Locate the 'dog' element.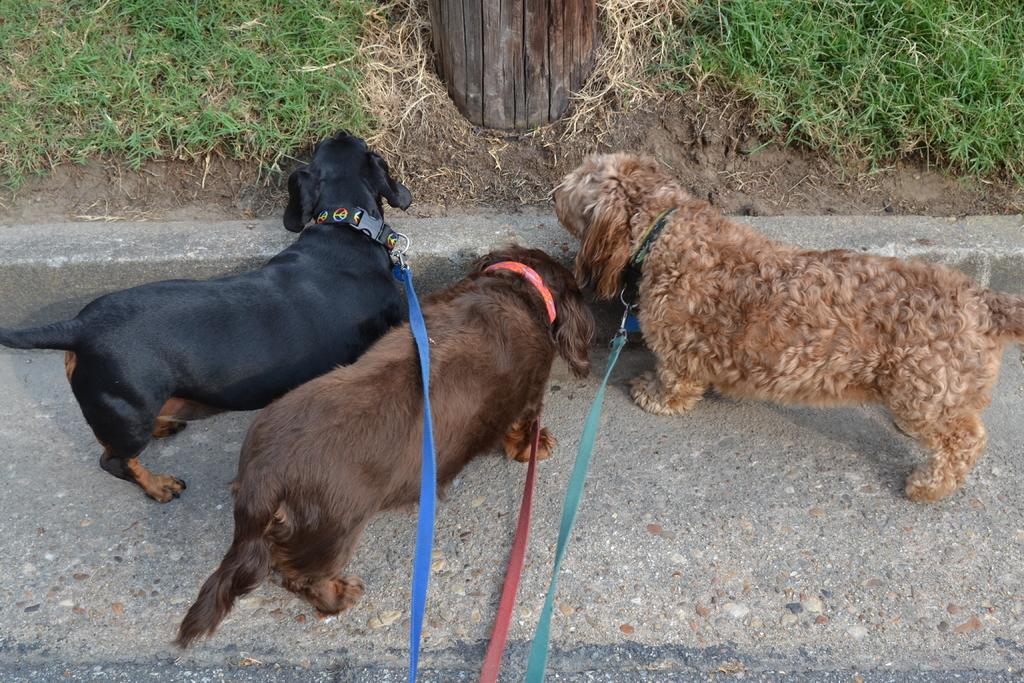
Element bbox: 169,242,598,657.
